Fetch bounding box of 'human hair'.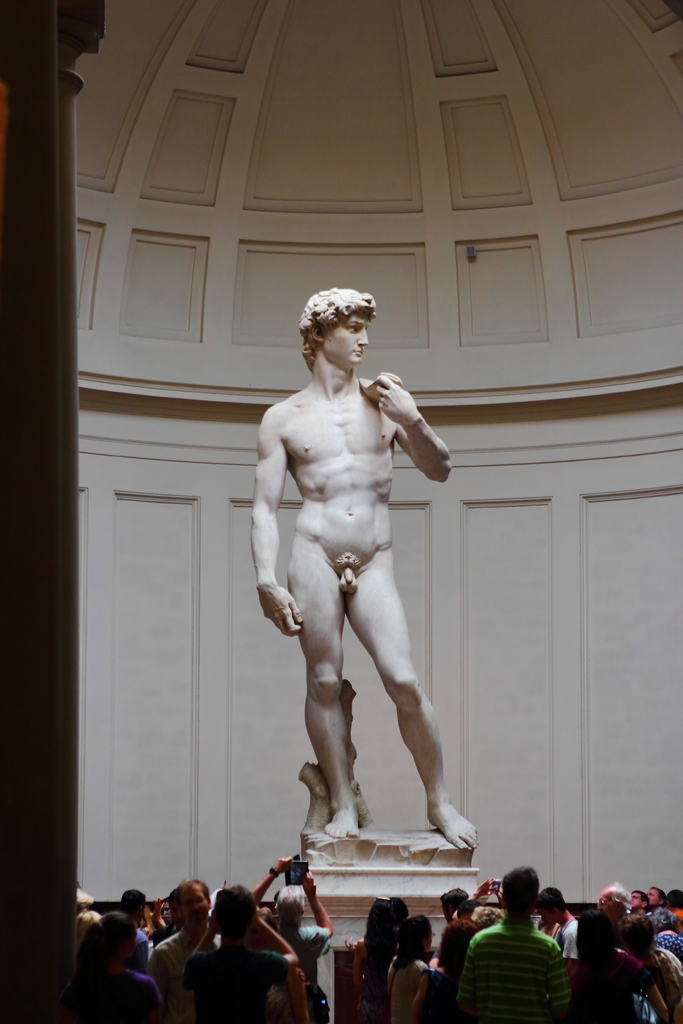
Bbox: [left=652, top=886, right=669, bottom=900].
